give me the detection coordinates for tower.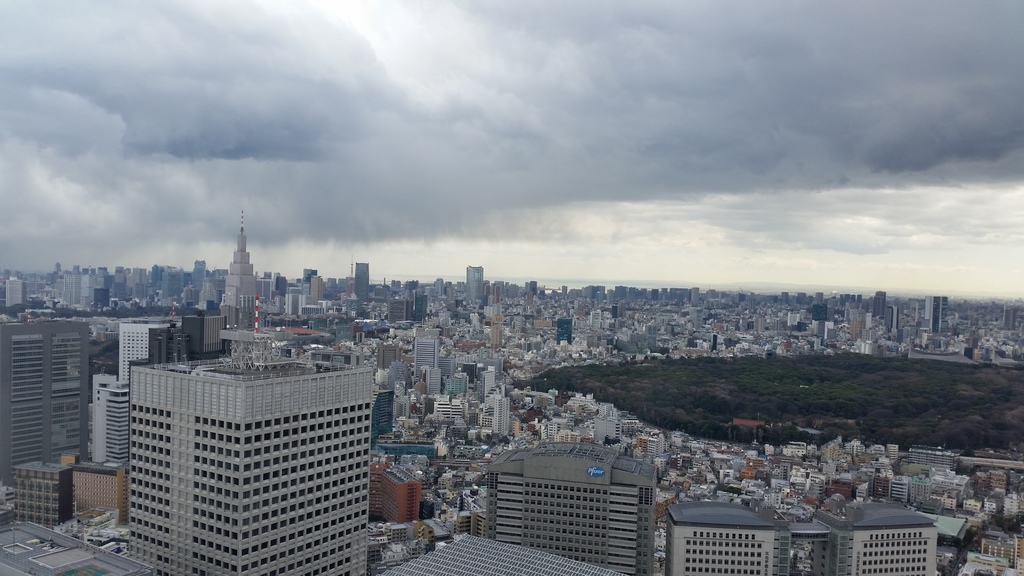
x1=217 y1=213 x2=257 y2=329.
